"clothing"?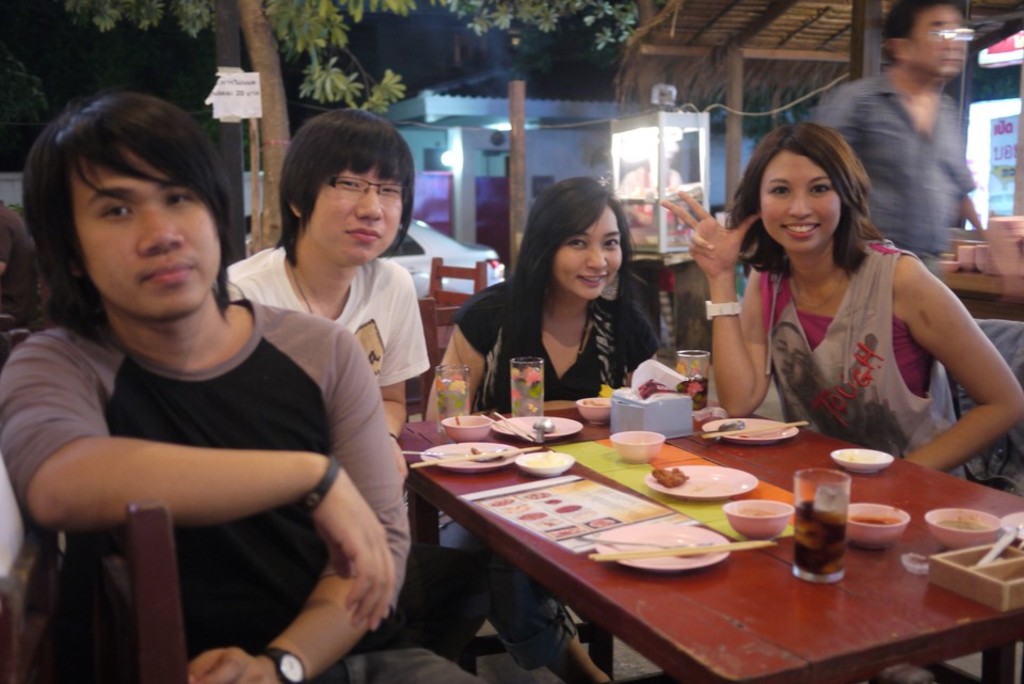
752:237:988:487
